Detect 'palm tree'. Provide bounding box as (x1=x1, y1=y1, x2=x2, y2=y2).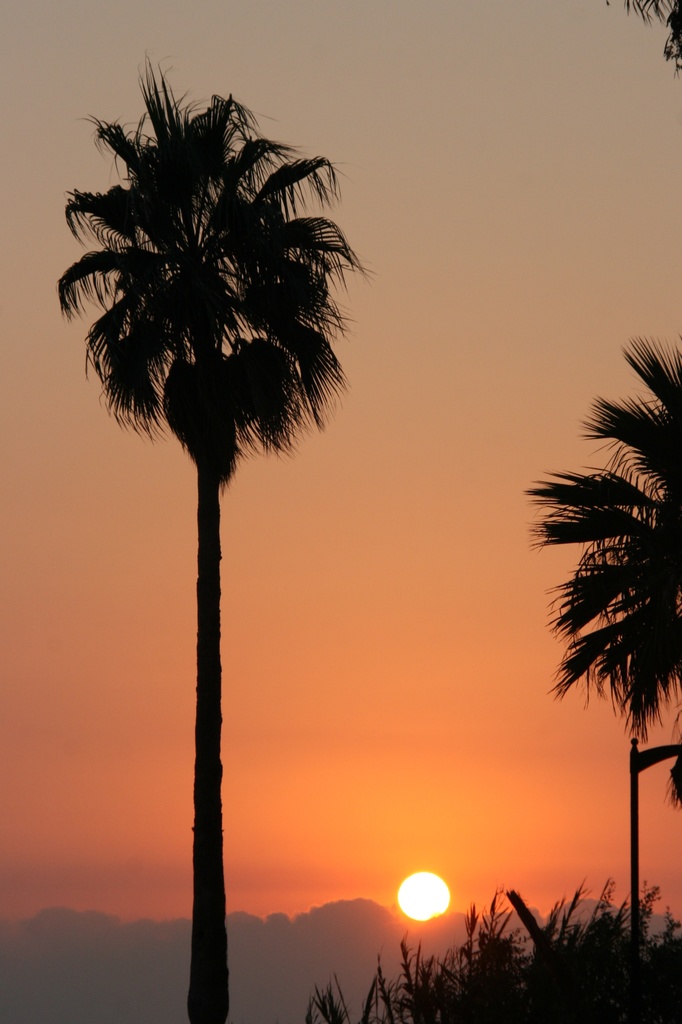
(x1=557, y1=348, x2=681, y2=746).
